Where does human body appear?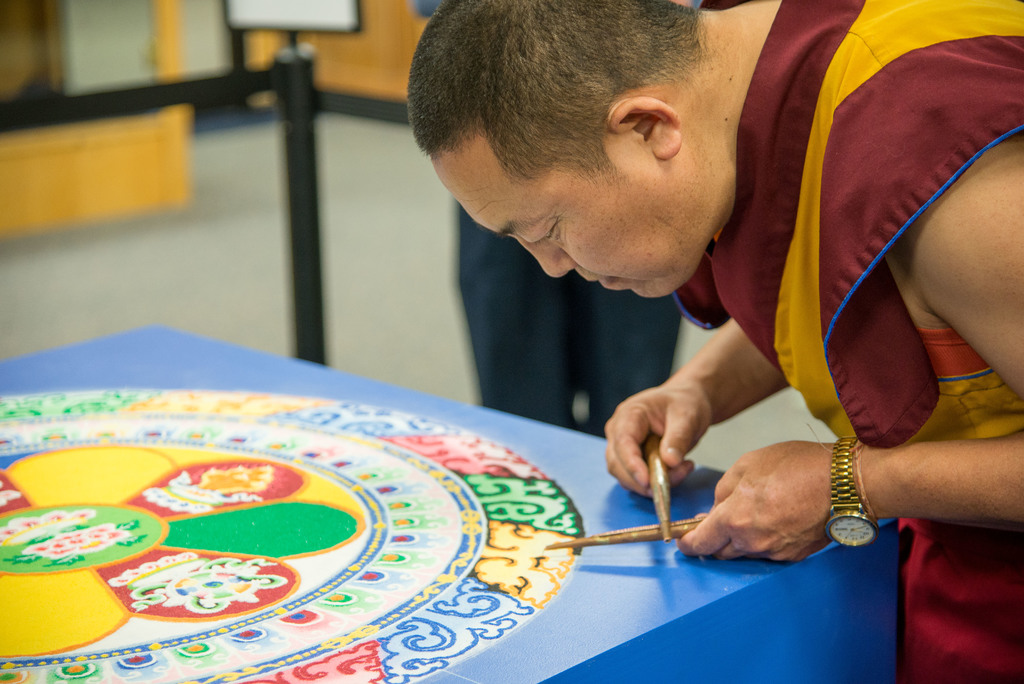
Appears at 412:0:1016:683.
